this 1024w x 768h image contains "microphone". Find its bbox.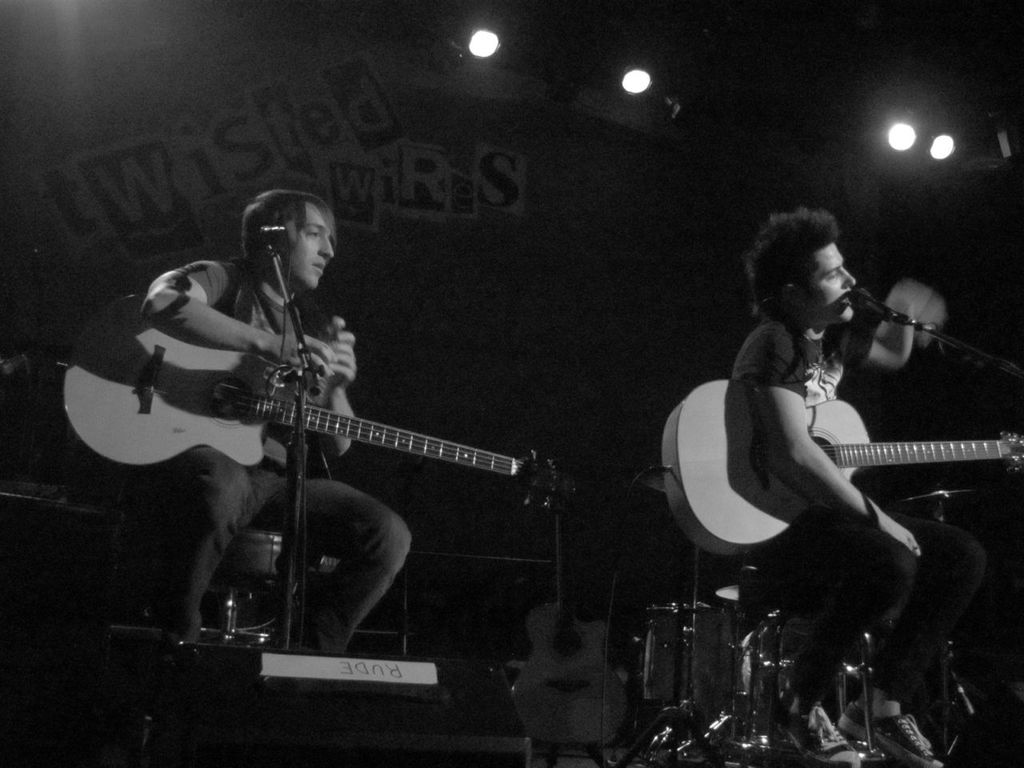
region(842, 268, 946, 363).
